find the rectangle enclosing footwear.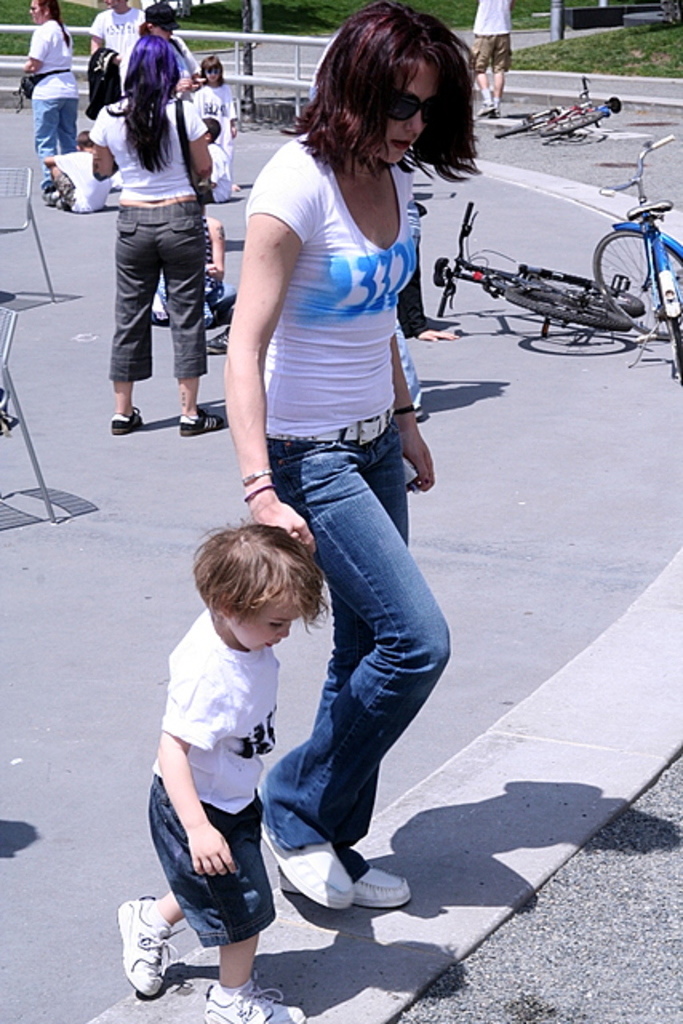
pyautogui.locateOnScreen(275, 850, 416, 899).
